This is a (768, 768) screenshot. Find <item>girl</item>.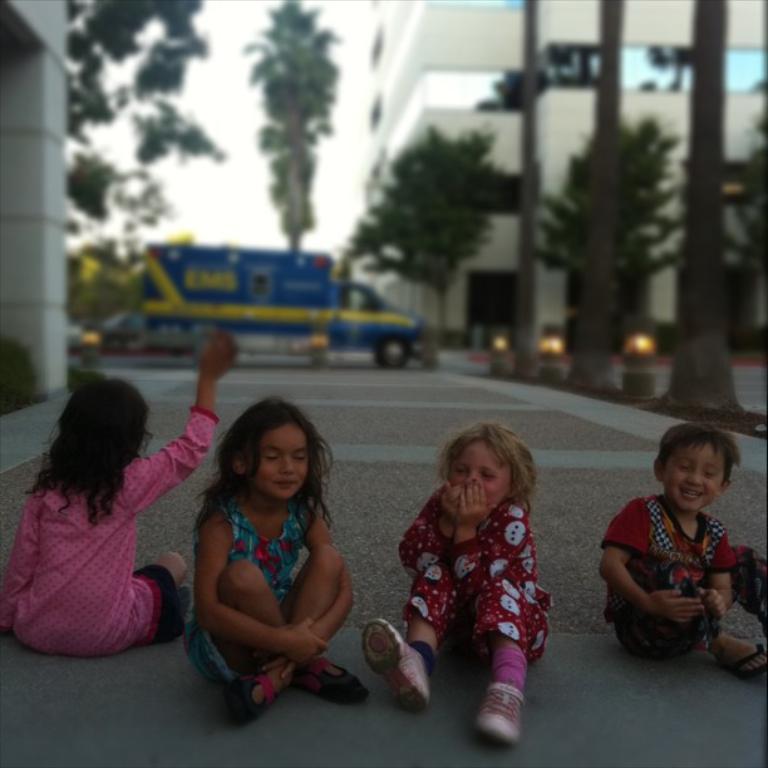
Bounding box: 595 425 767 688.
